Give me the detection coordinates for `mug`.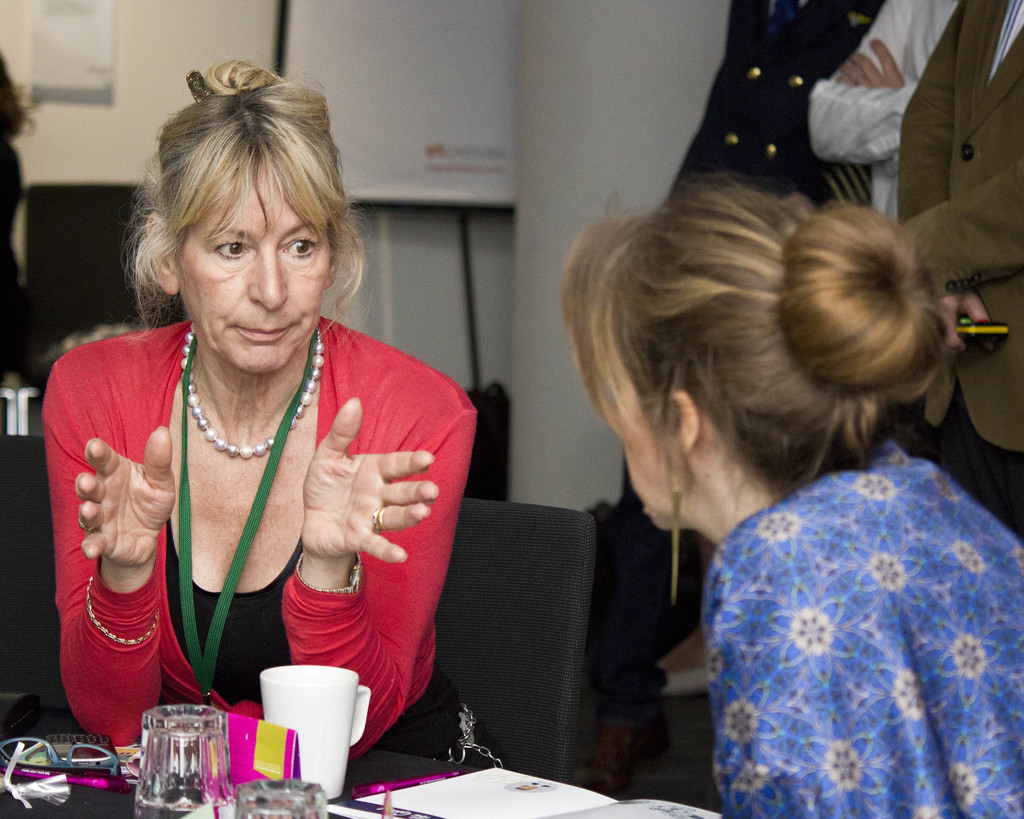
bbox=[259, 664, 372, 799].
